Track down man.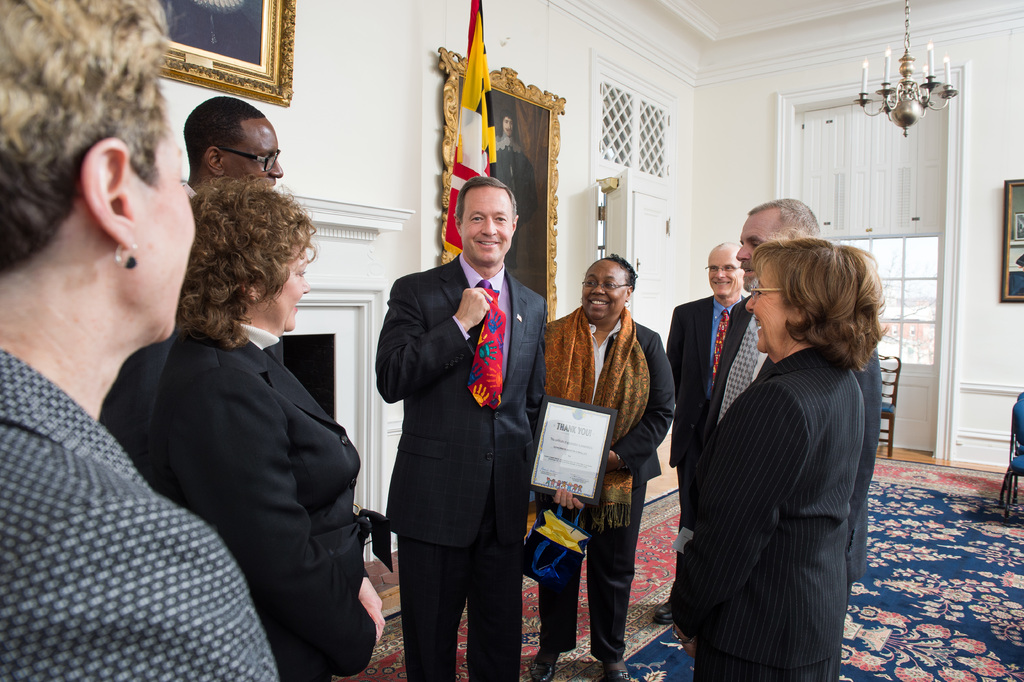
Tracked to [left=653, top=243, right=750, bottom=628].
